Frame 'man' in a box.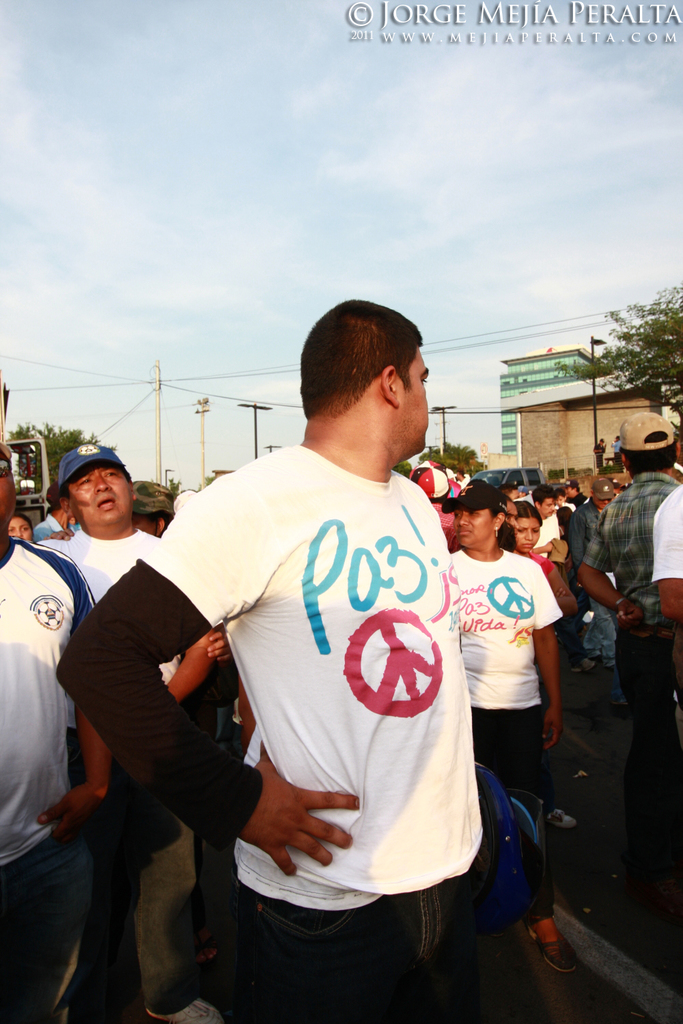
locate(32, 482, 78, 533).
